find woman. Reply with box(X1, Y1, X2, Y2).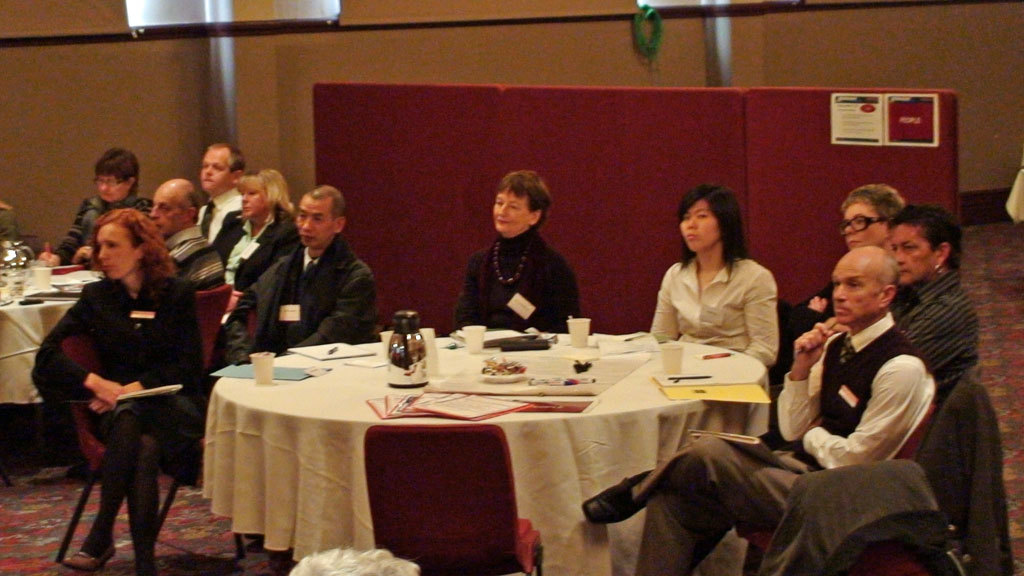
box(783, 183, 903, 362).
